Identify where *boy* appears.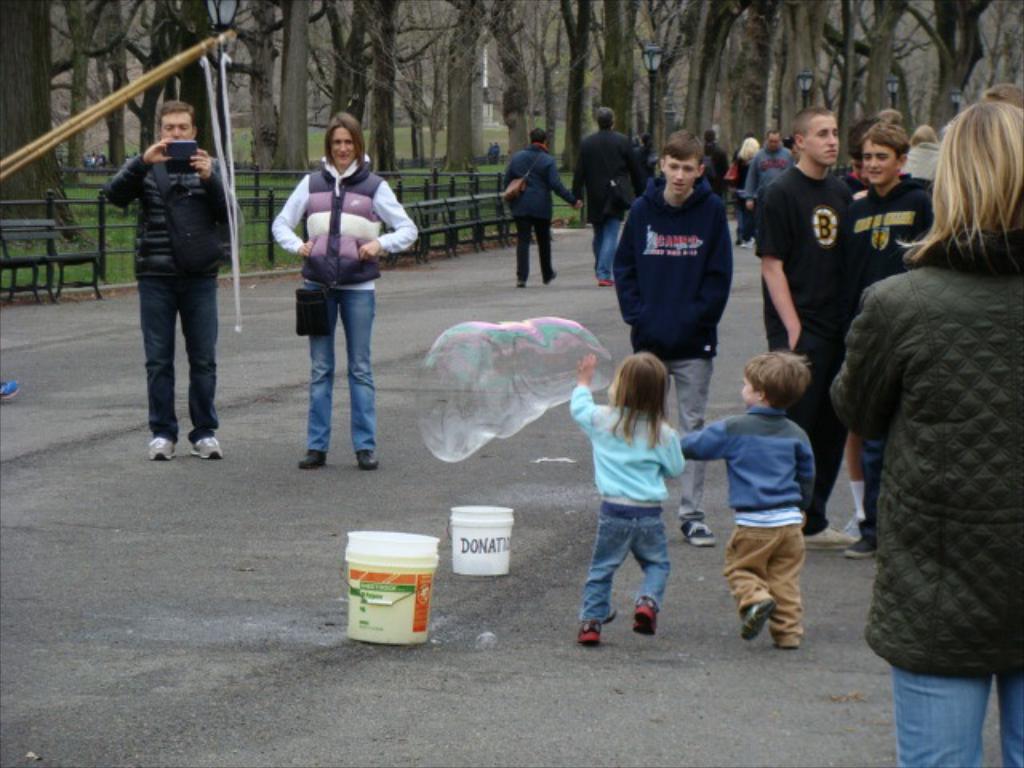
Appears at [840,118,933,562].
